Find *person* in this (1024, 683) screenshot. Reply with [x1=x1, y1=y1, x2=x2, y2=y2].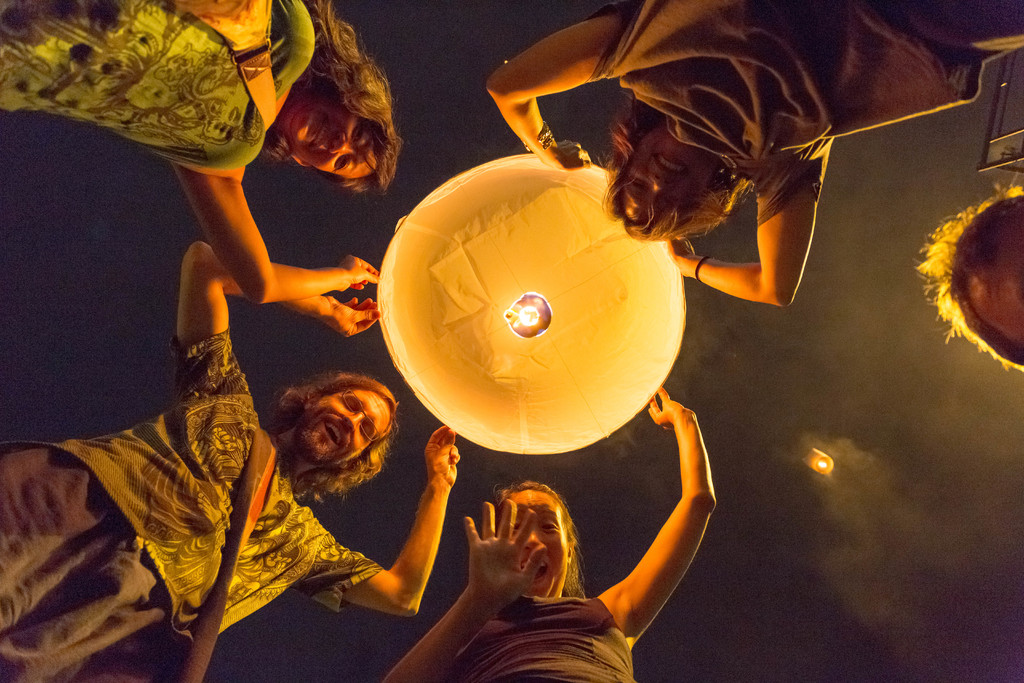
[x1=0, y1=243, x2=460, y2=682].
